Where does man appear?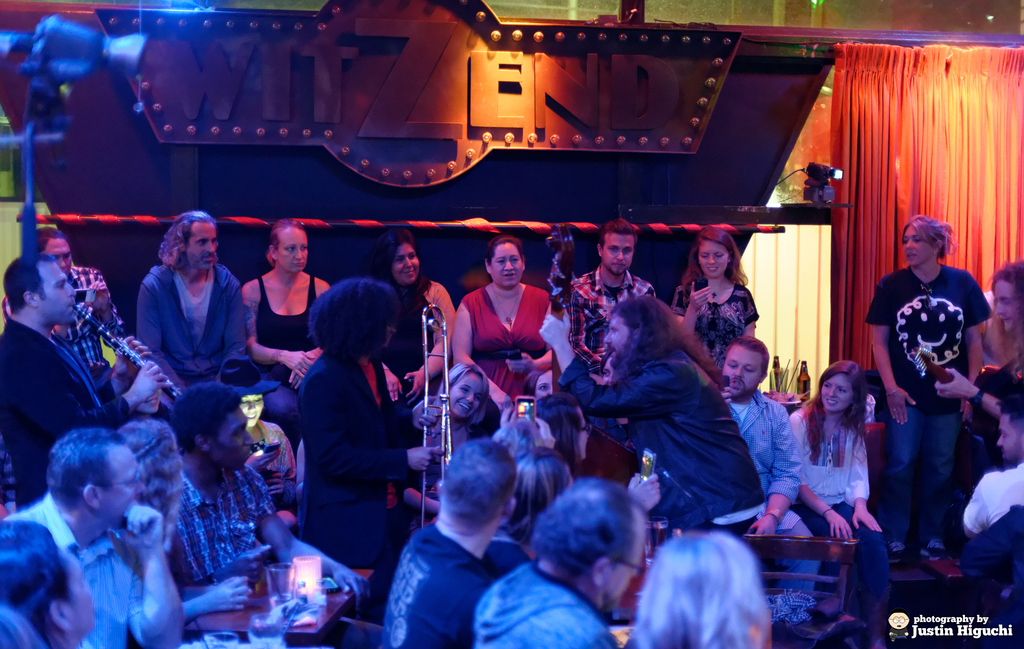
Appears at BBox(475, 475, 648, 648).
